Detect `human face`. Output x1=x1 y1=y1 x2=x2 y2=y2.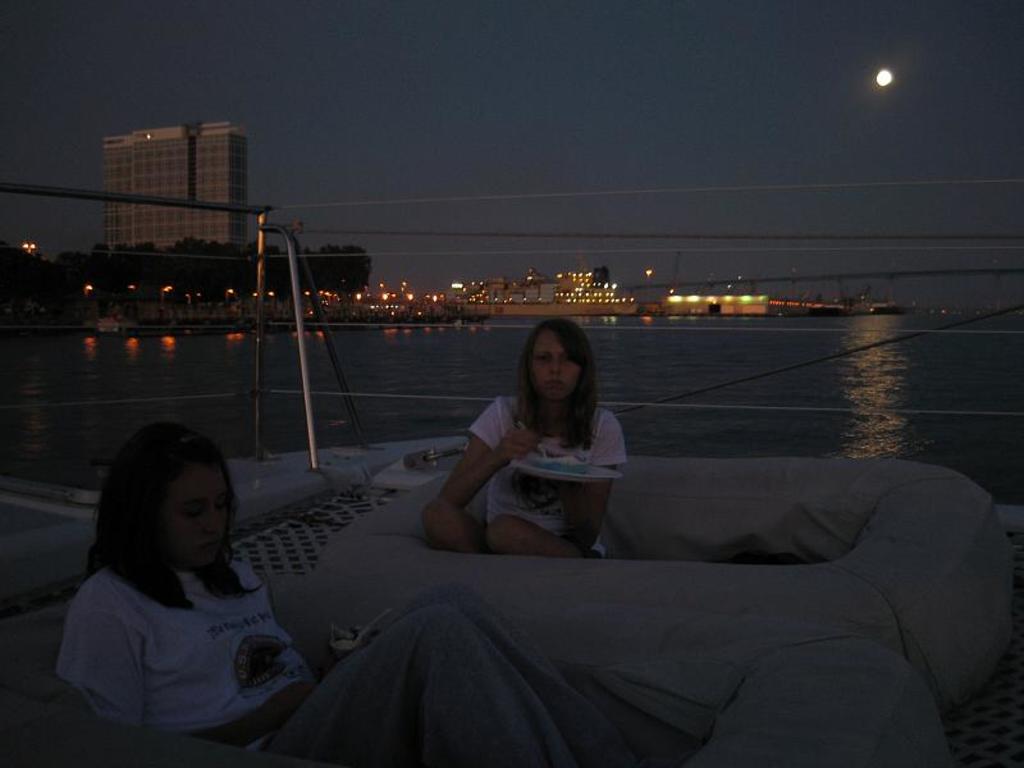
x1=536 y1=329 x2=573 y2=394.
